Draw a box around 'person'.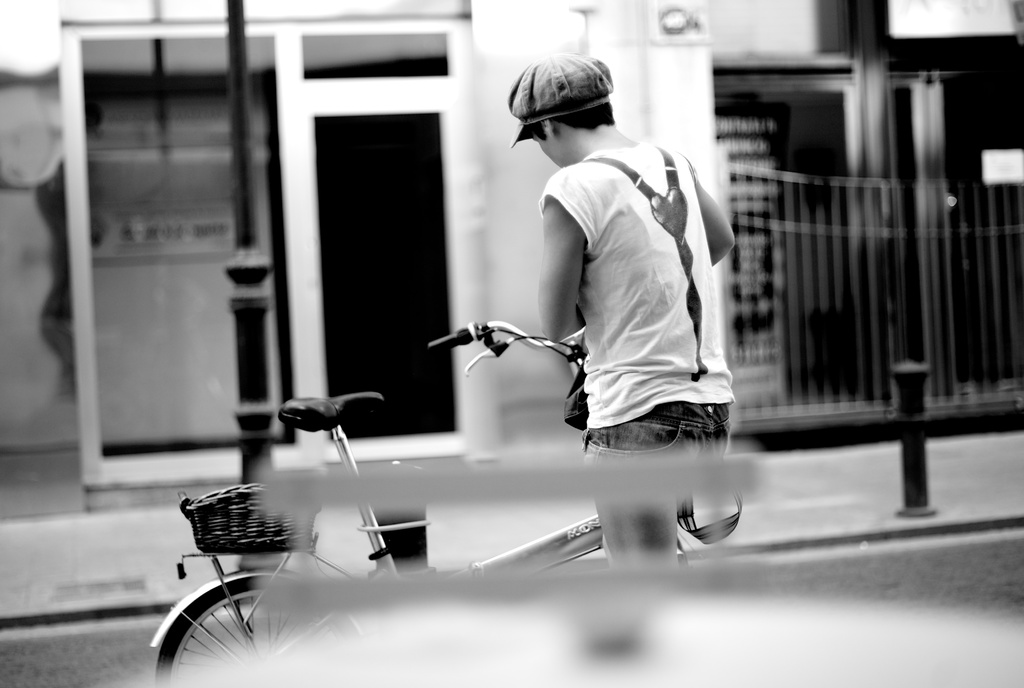
{"left": 503, "top": 55, "right": 745, "bottom": 569}.
